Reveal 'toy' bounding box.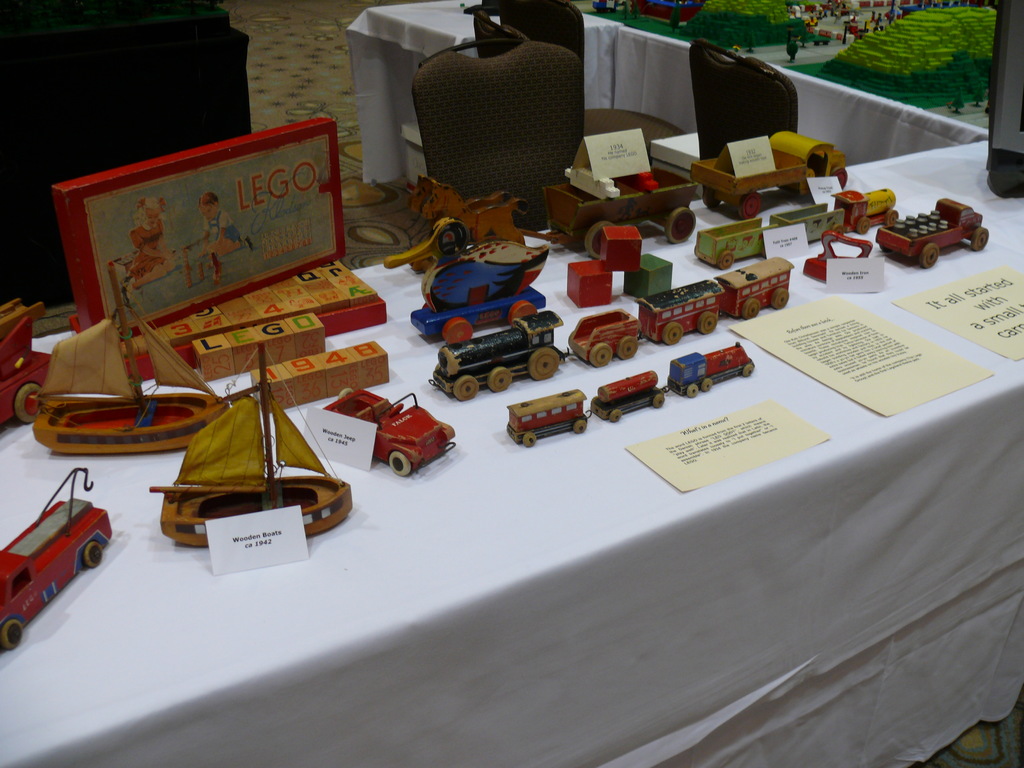
Revealed: 31:260:233:456.
